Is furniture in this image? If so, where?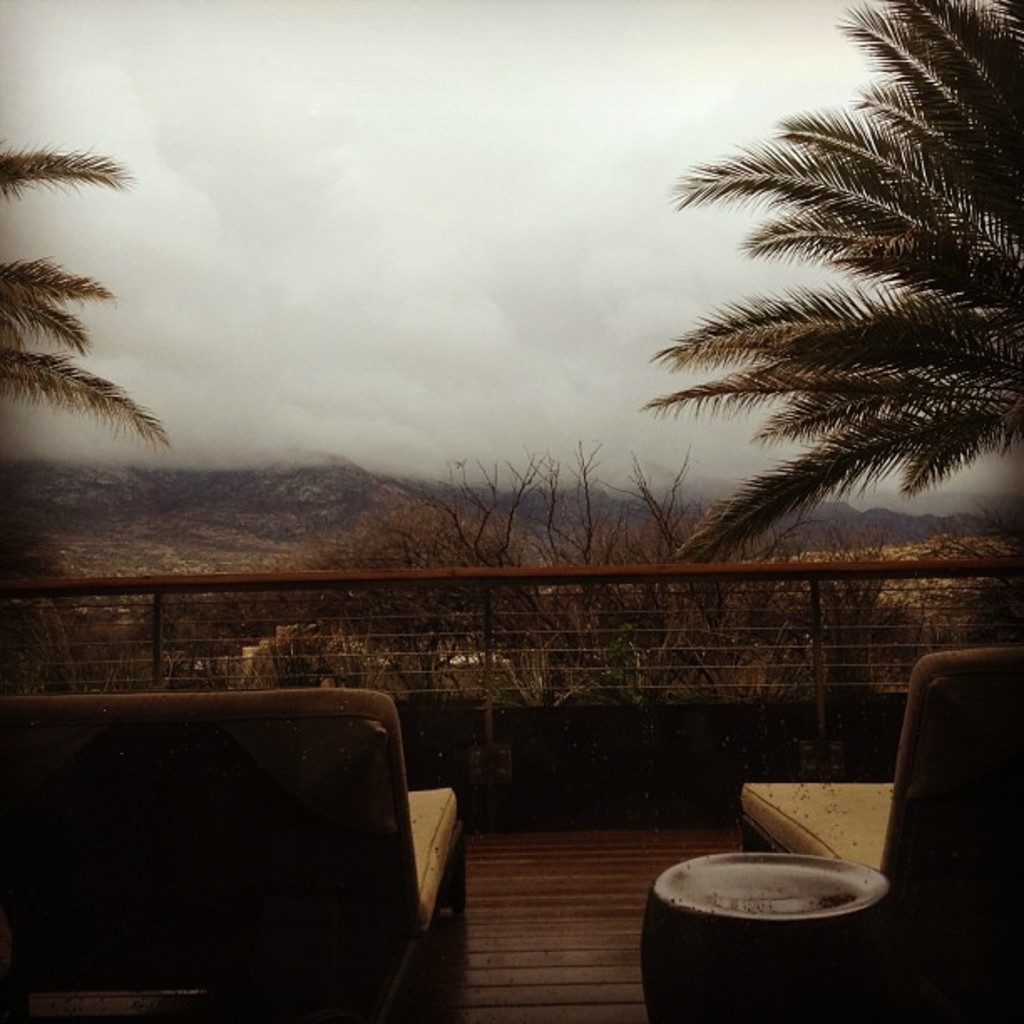
Yes, at crop(740, 646, 1022, 1022).
